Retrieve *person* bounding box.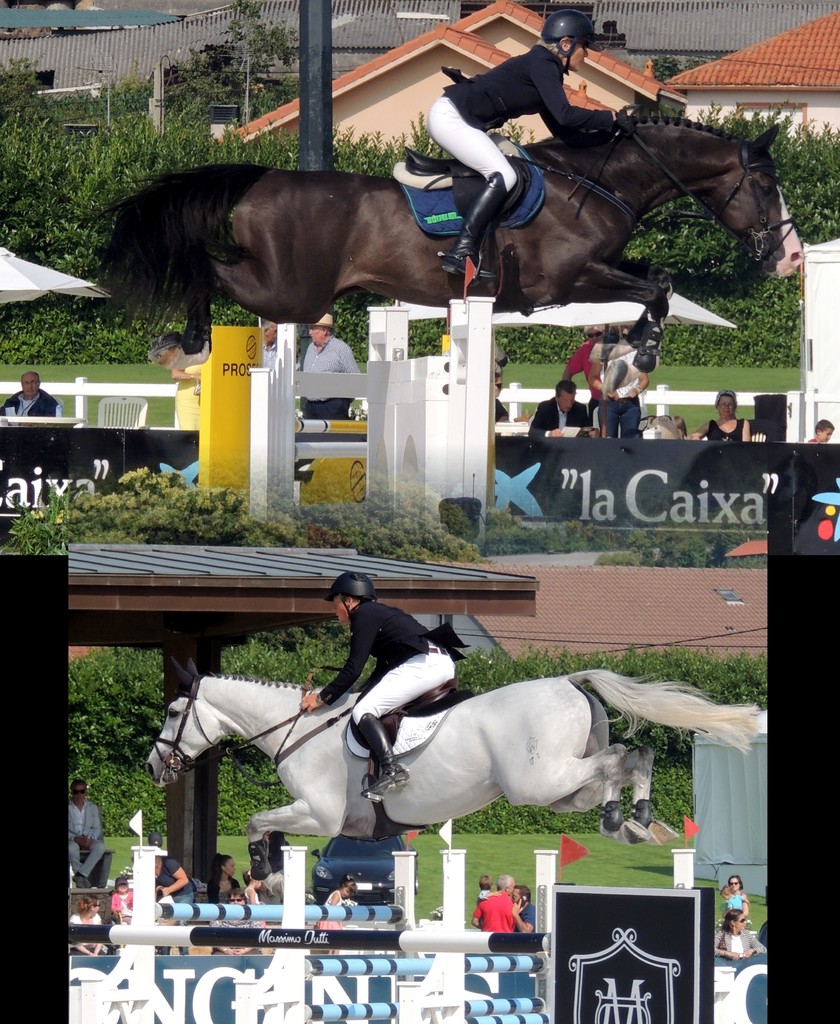
Bounding box: bbox=(69, 774, 108, 886).
